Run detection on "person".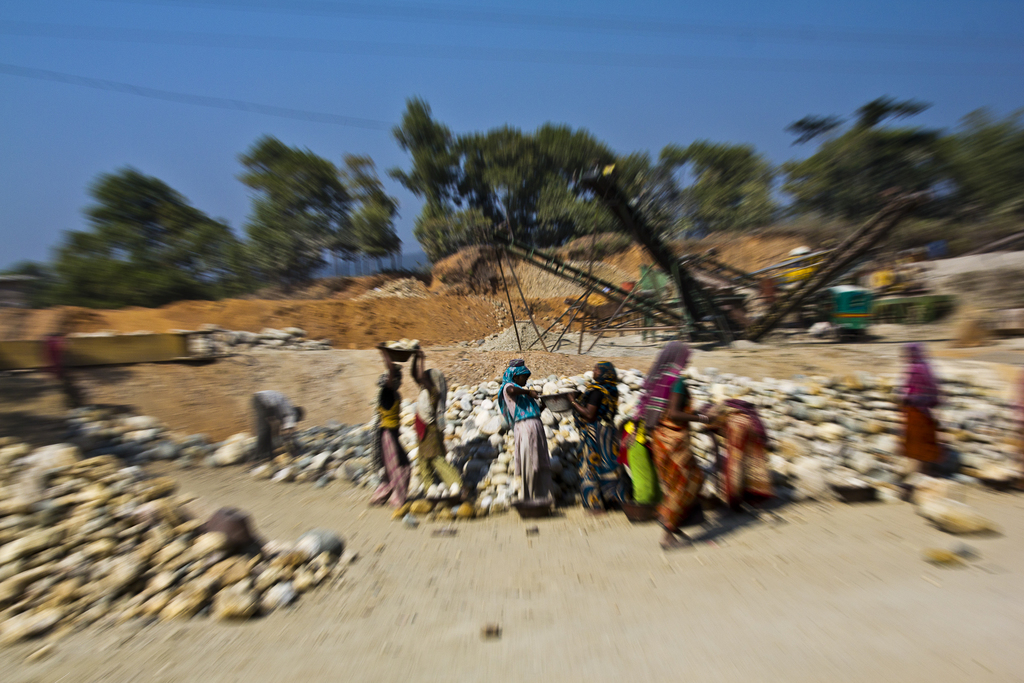
Result: bbox=[567, 362, 633, 505].
